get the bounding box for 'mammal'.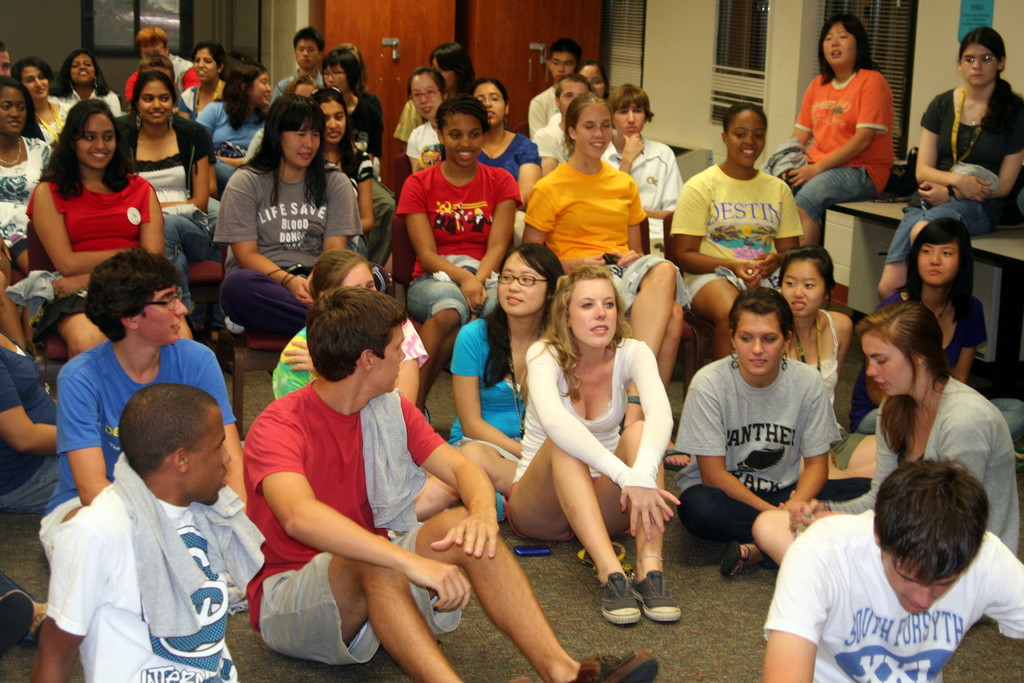
[x1=195, y1=56, x2=275, y2=229].
